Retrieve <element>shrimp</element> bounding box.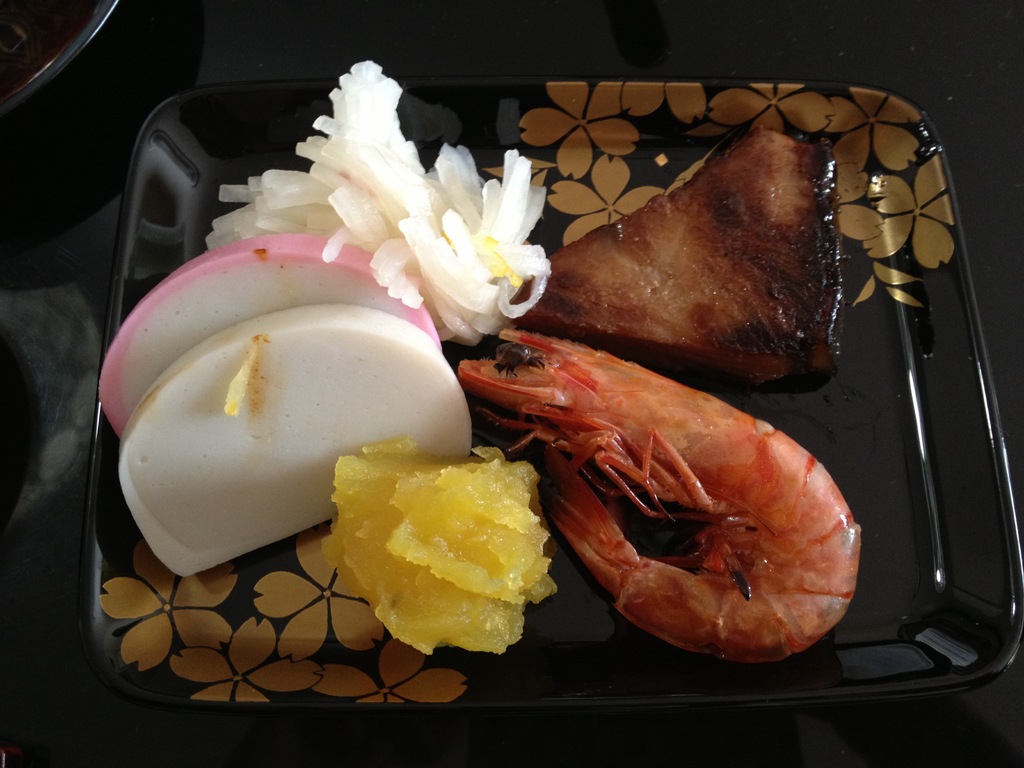
Bounding box: (449, 326, 862, 674).
